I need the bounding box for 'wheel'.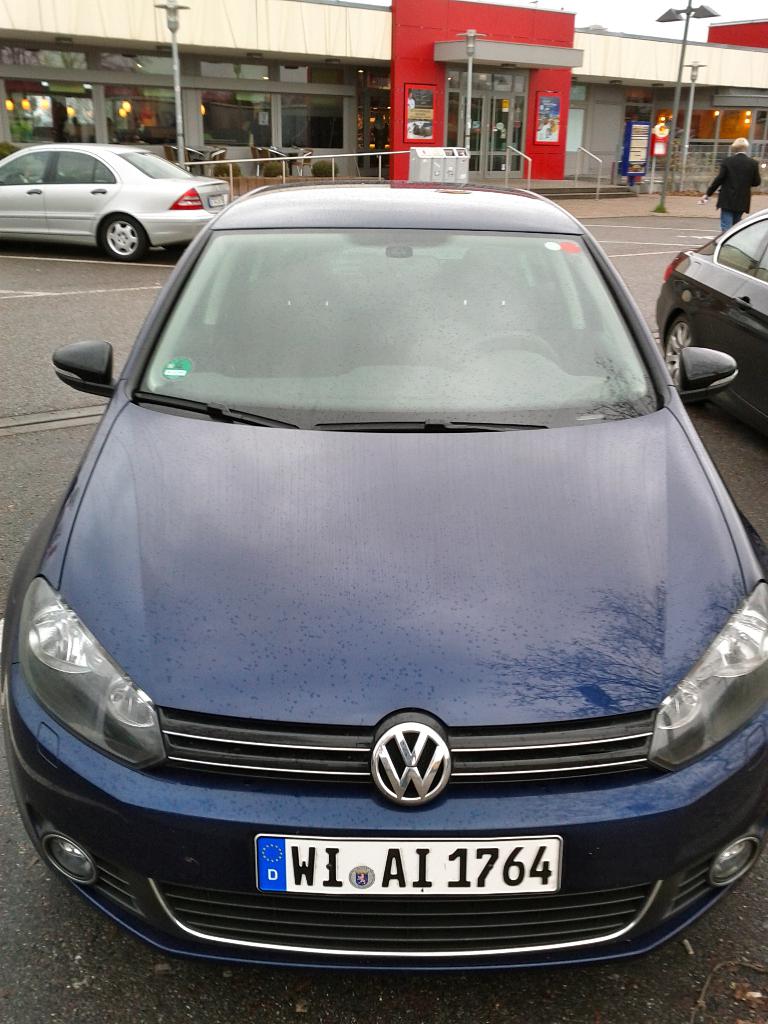
Here it is: BBox(665, 315, 693, 388).
